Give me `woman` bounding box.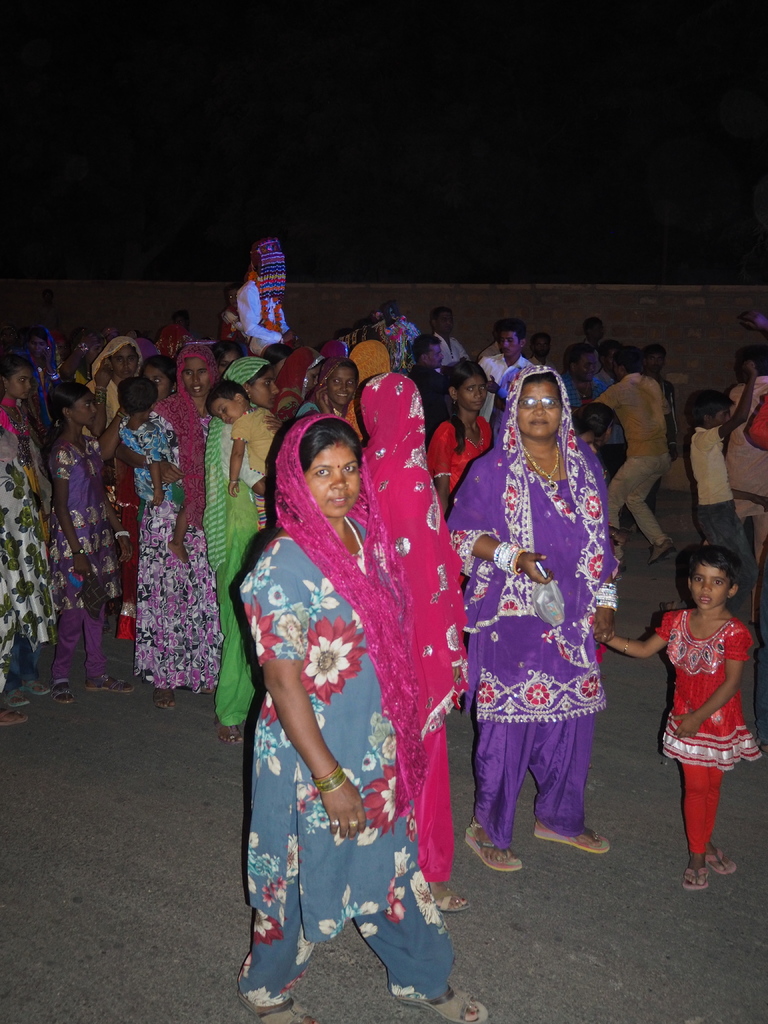
bbox=[275, 356, 368, 436].
